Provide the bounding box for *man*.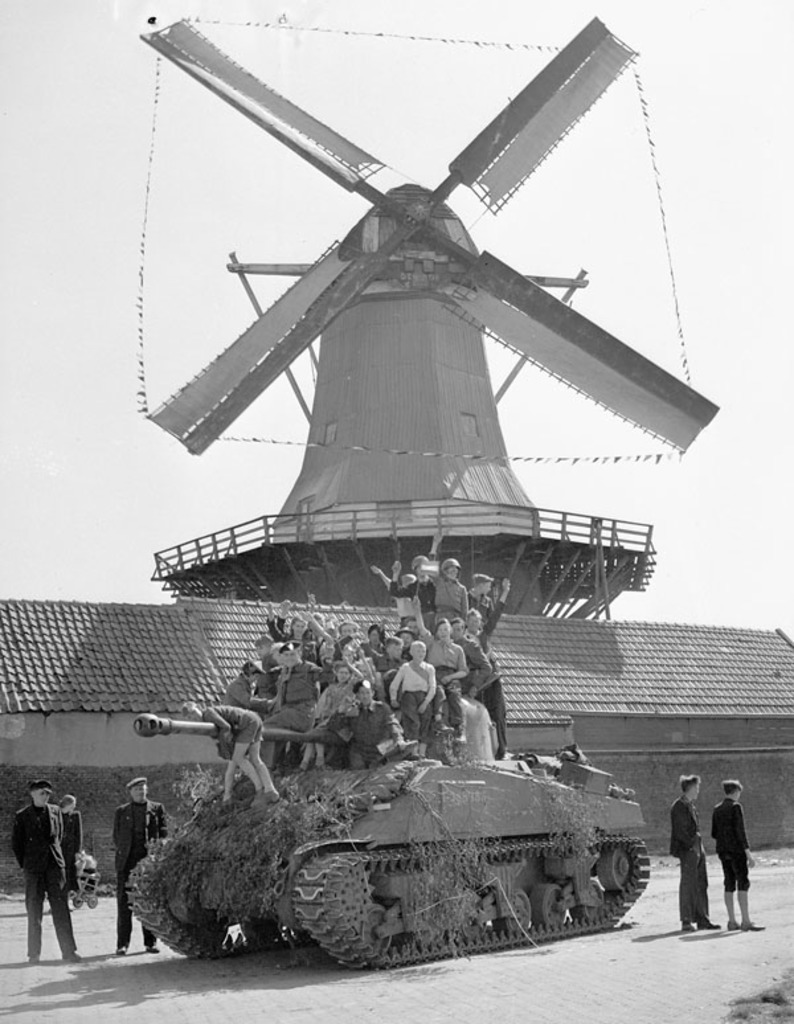
(left=707, top=781, right=765, bottom=935).
